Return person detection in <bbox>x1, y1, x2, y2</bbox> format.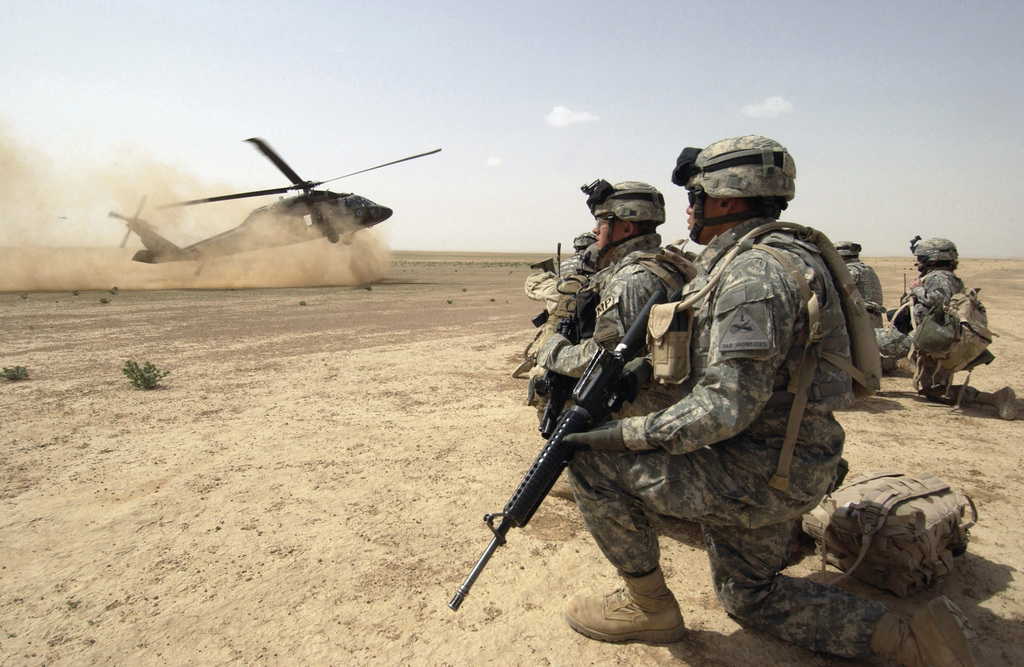
<bbox>565, 131, 991, 666</bbox>.
